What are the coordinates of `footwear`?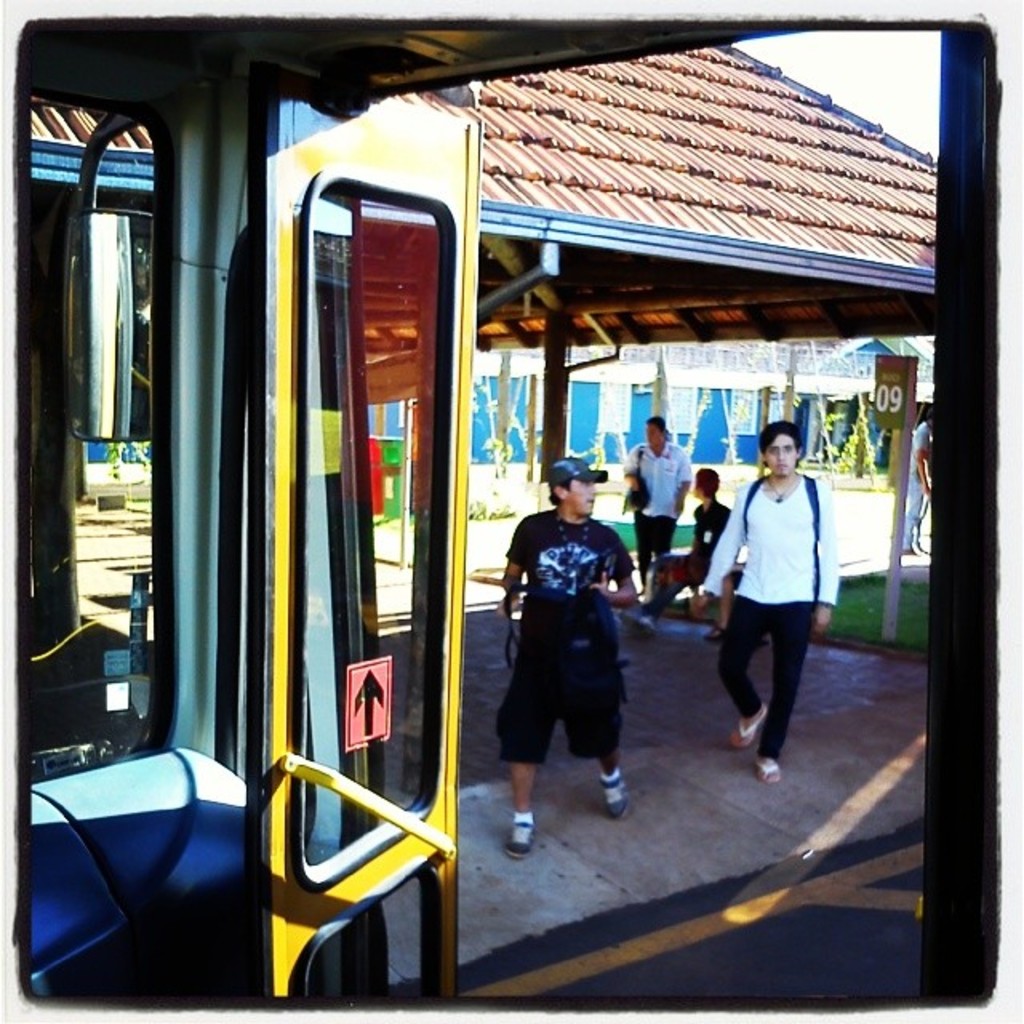
x1=754 y1=747 x2=789 y2=790.
